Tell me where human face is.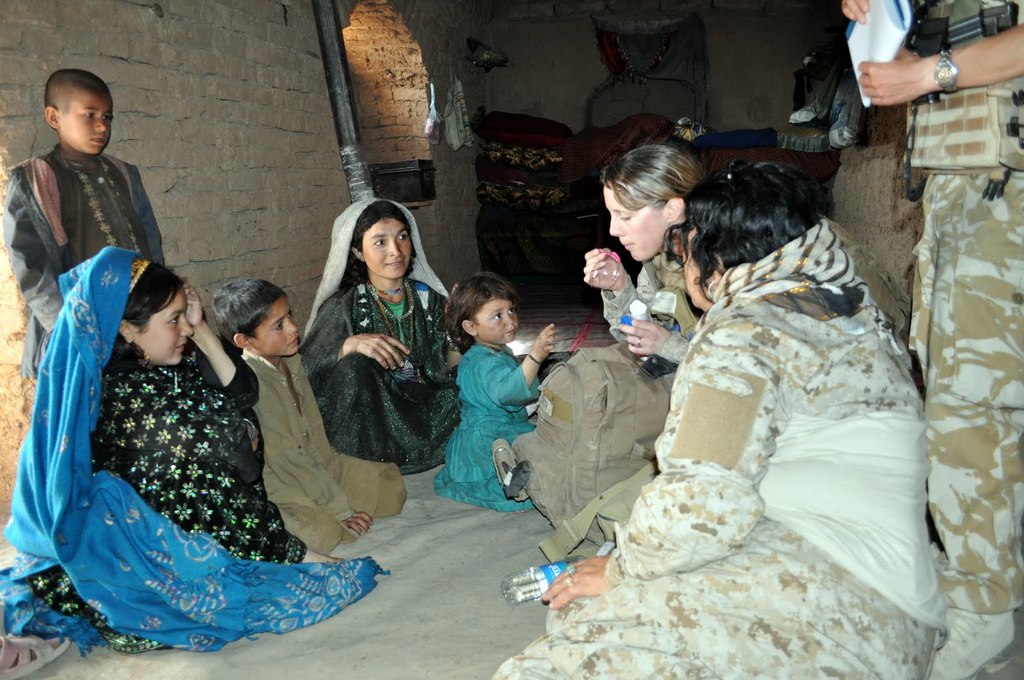
human face is at left=476, top=299, right=522, bottom=345.
